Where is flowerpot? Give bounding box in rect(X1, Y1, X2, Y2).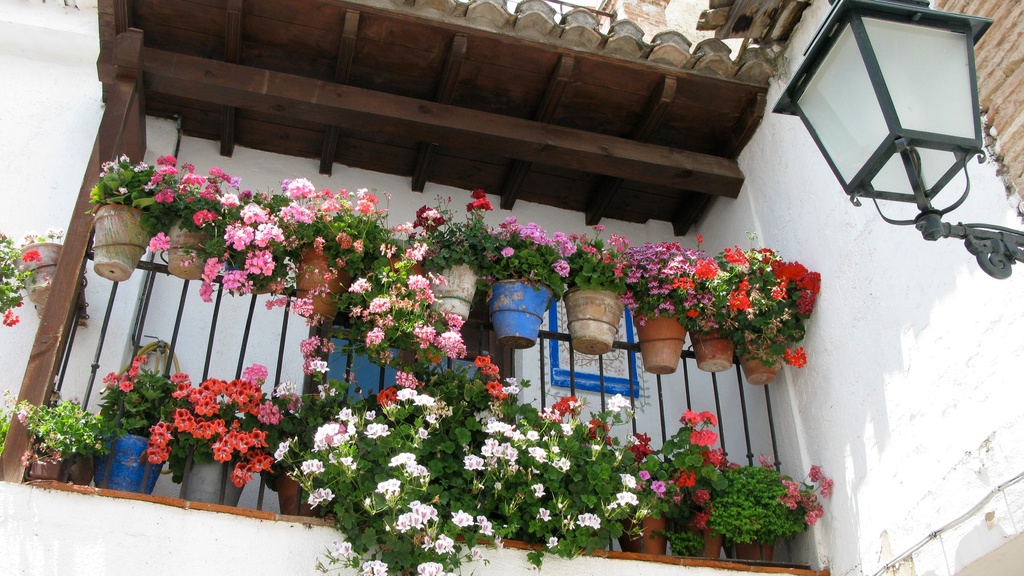
rect(489, 277, 554, 350).
